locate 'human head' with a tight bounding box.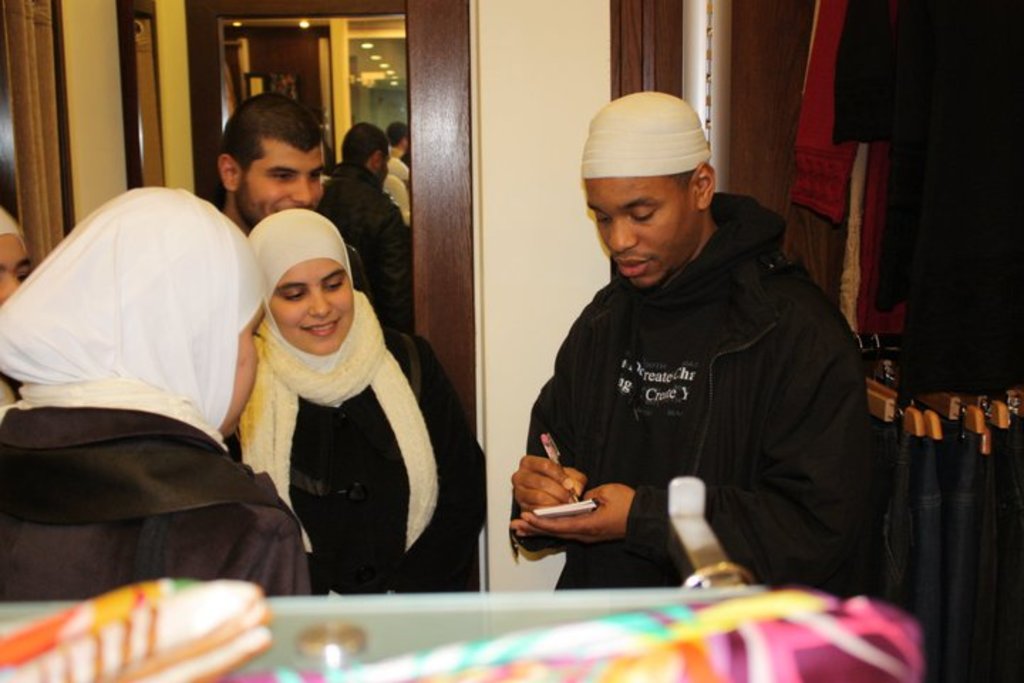
detection(240, 212, 357, 364).
